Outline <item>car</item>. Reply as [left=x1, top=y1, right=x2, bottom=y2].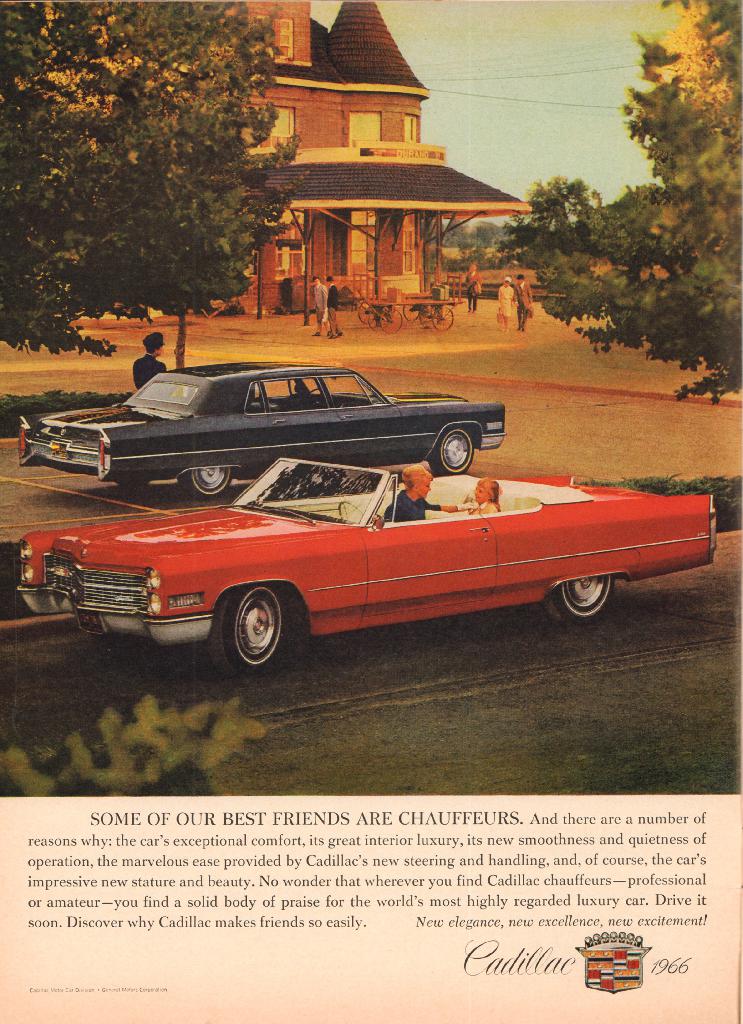
[left=6, top=449, right=723, bottom=673].
